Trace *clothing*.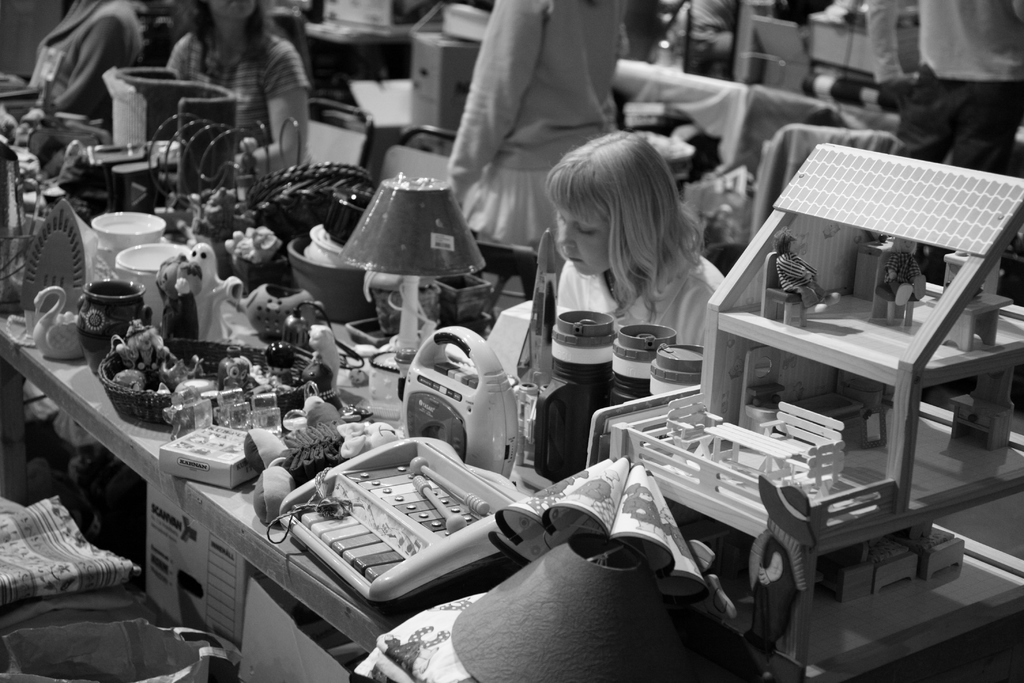
Traced to 25 0 145 117.
